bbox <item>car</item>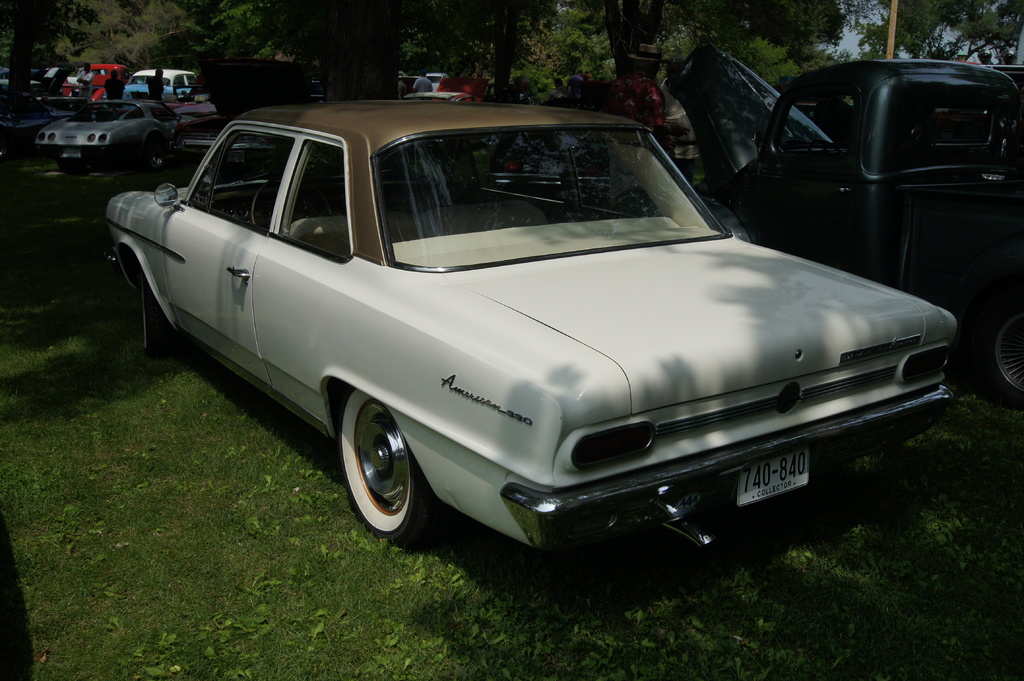
select_region(90, 102, 964, 570)
